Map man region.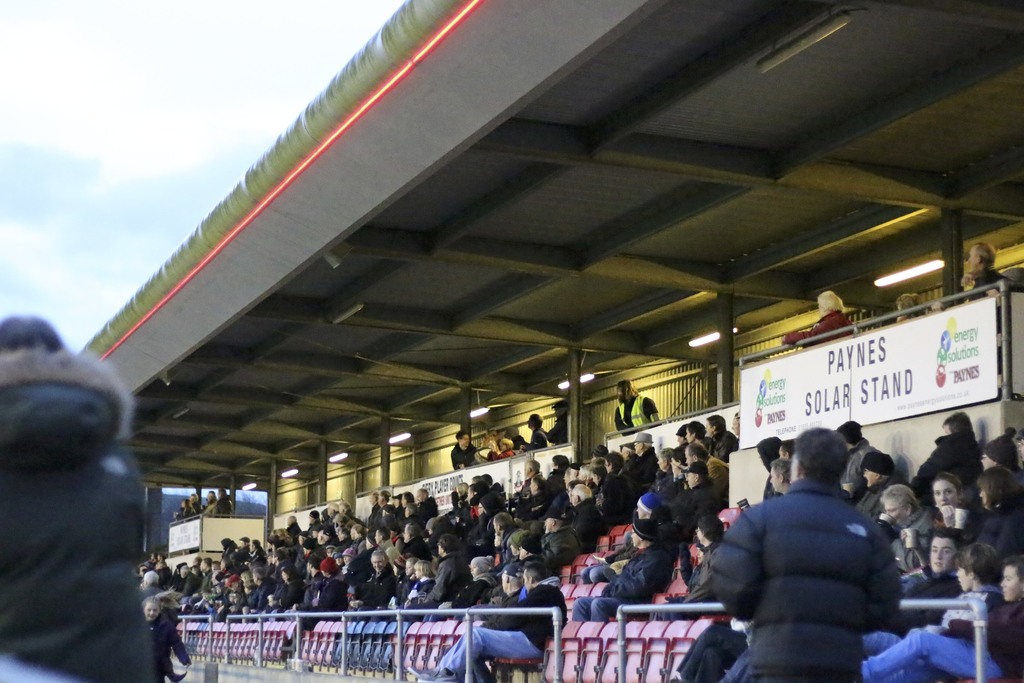
Mapped to crop(661, 464, 710, 543).
